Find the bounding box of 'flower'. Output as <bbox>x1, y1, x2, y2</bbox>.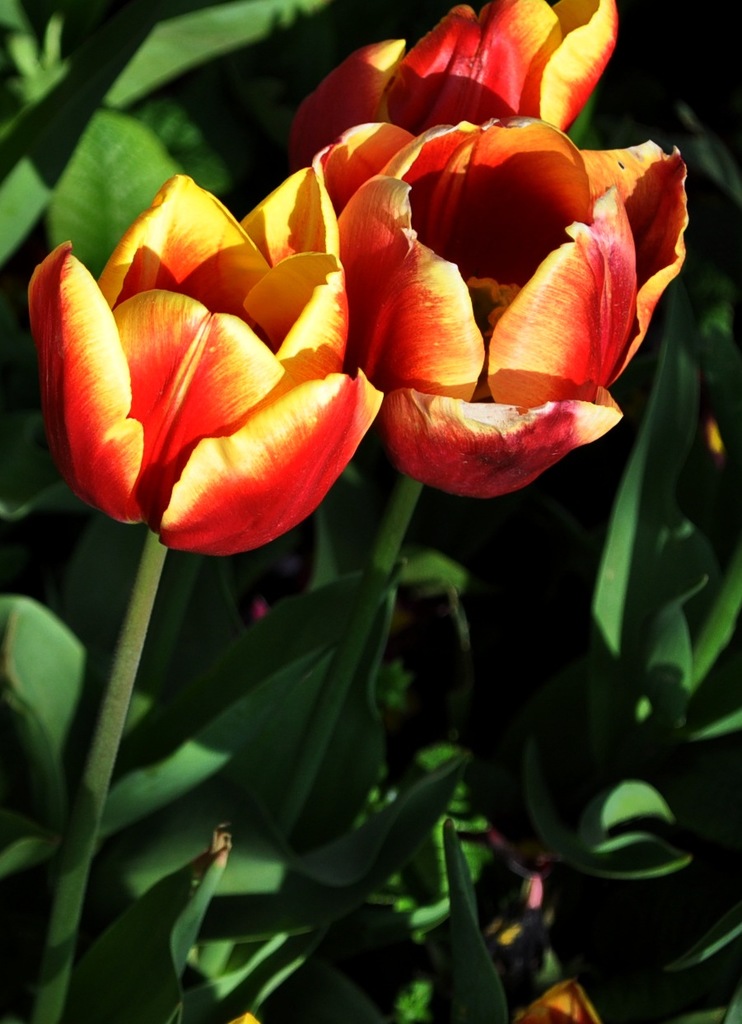
<bbox>357, 93, 664, 395</bbox>.
